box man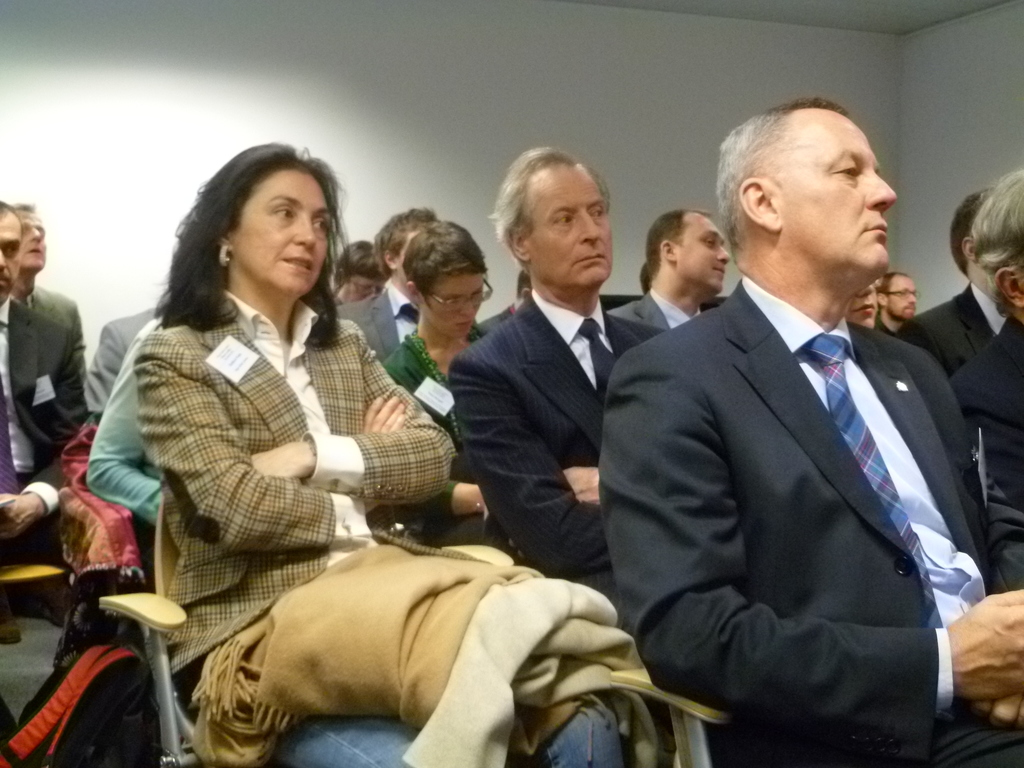
left=878, top=270, right=921, bottom=340
